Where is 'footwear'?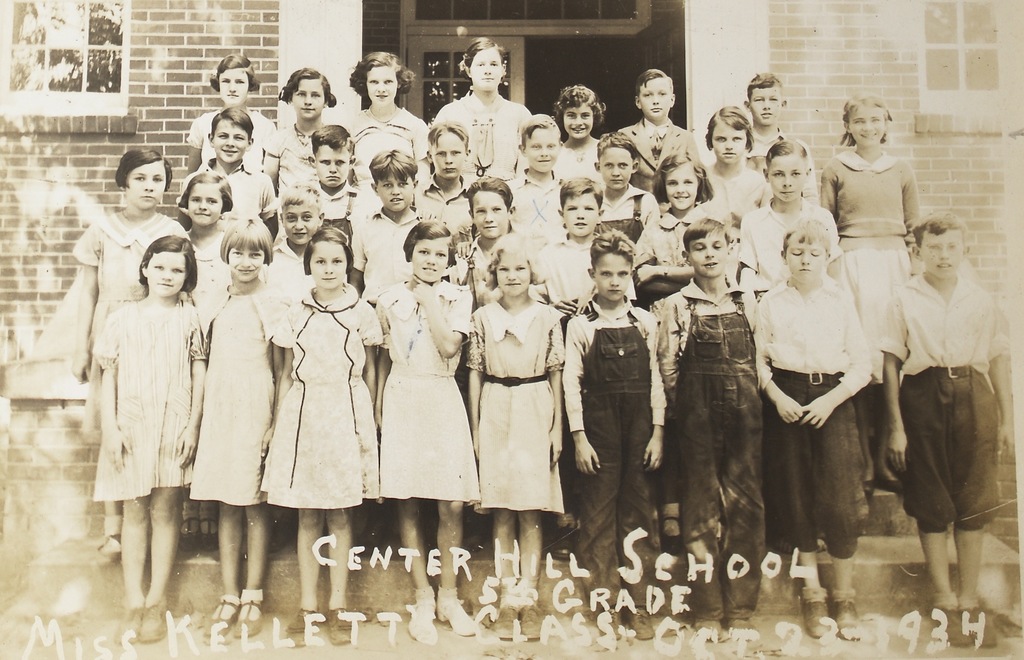
284, 607, 314, 645.
